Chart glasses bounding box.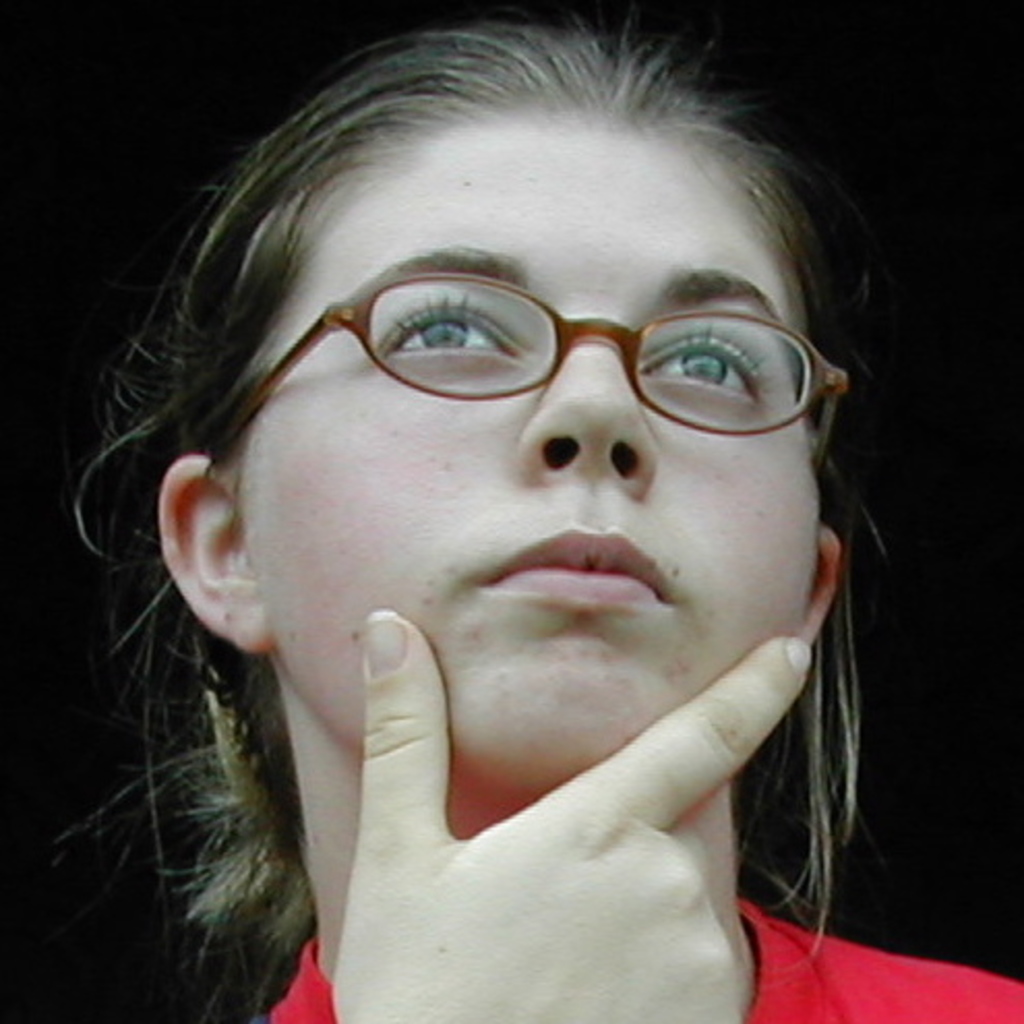
Charted: <region>184, 263, 850, 472</region>.
